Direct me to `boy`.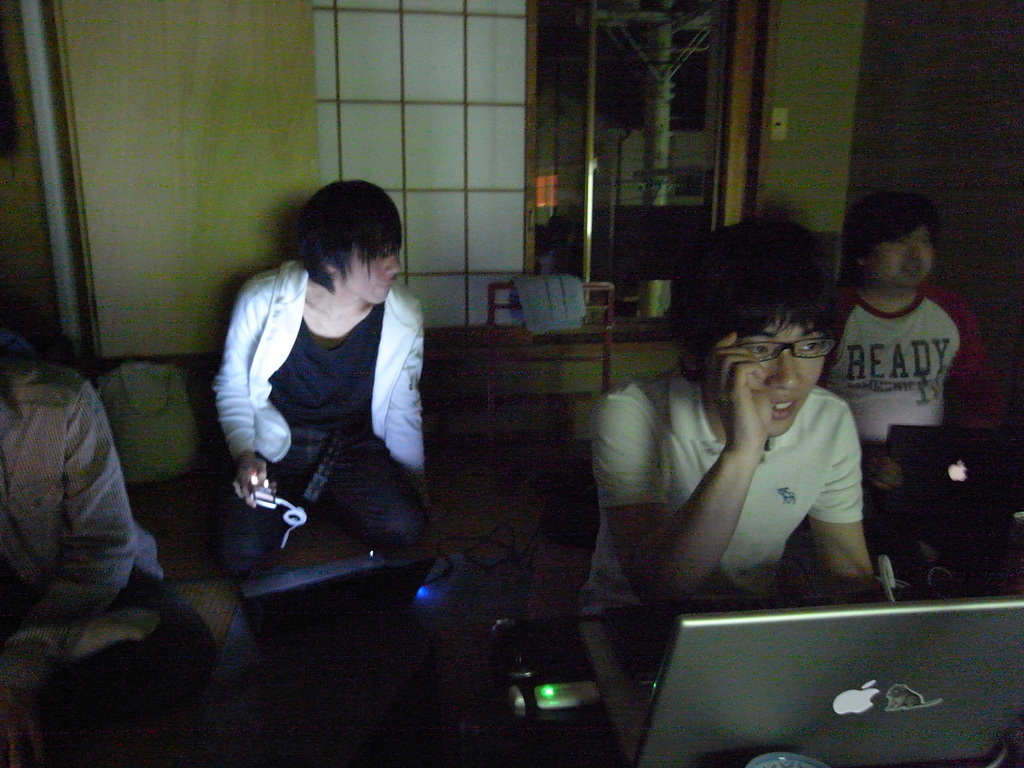
Direction: (776,214,977,550).
